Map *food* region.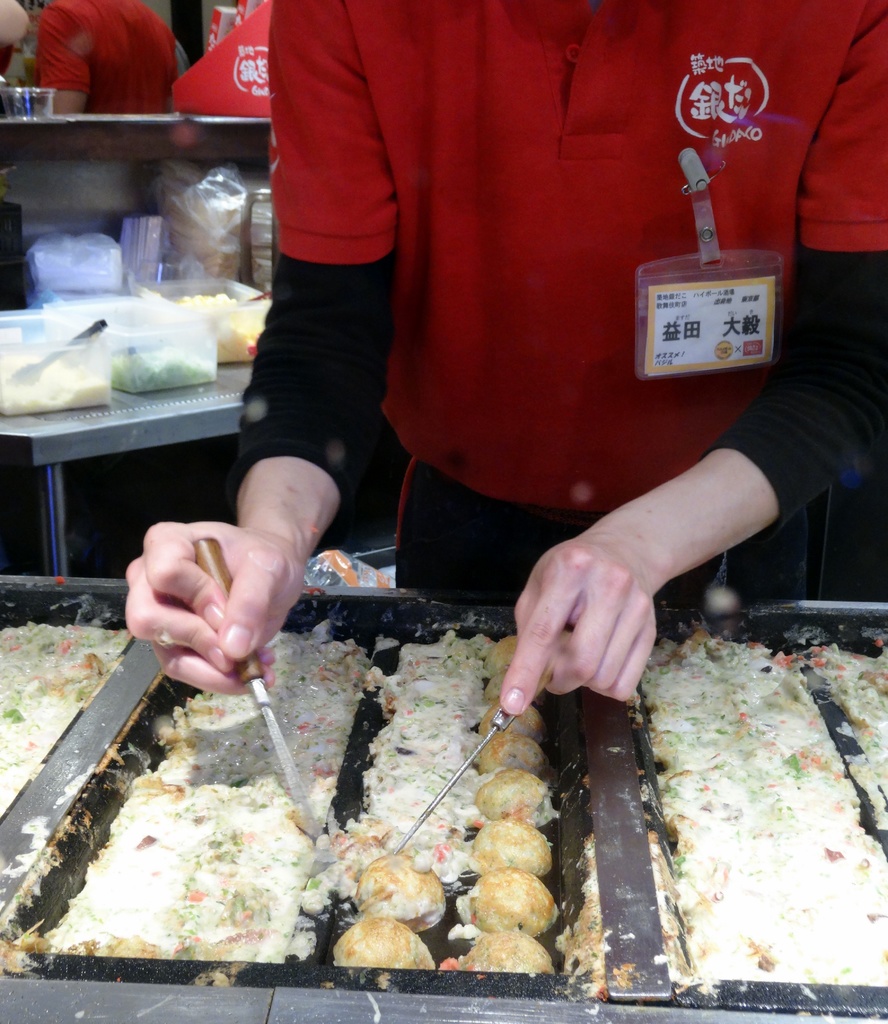
Mapped to <bbox>472, 733, 551, 780</bbox>.
